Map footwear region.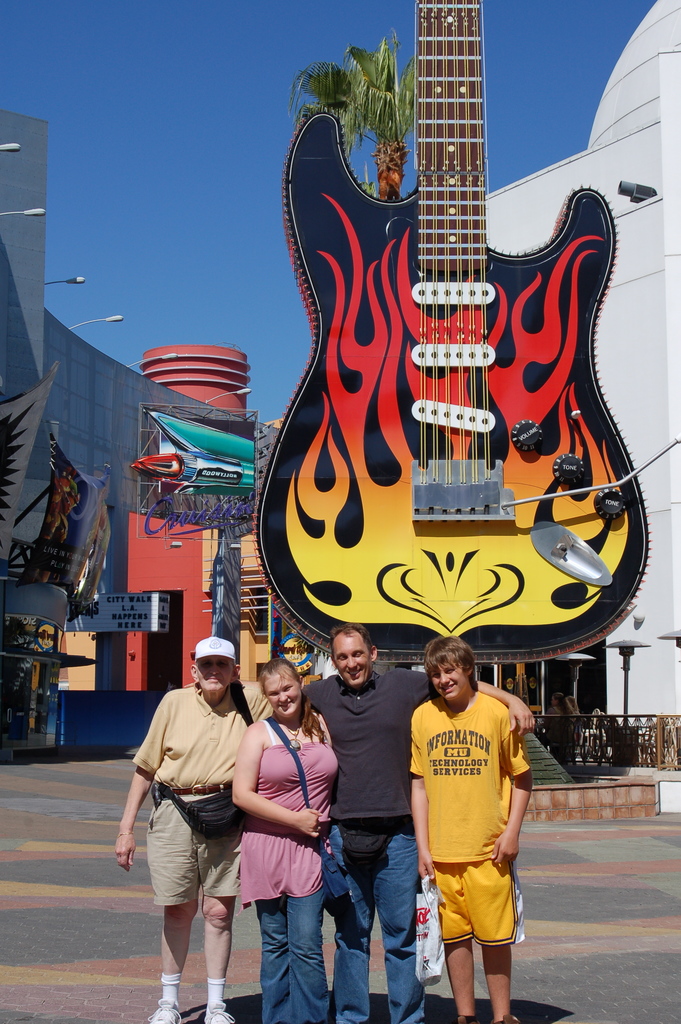
Mapped to locate(207, 998, 233, 1023).
